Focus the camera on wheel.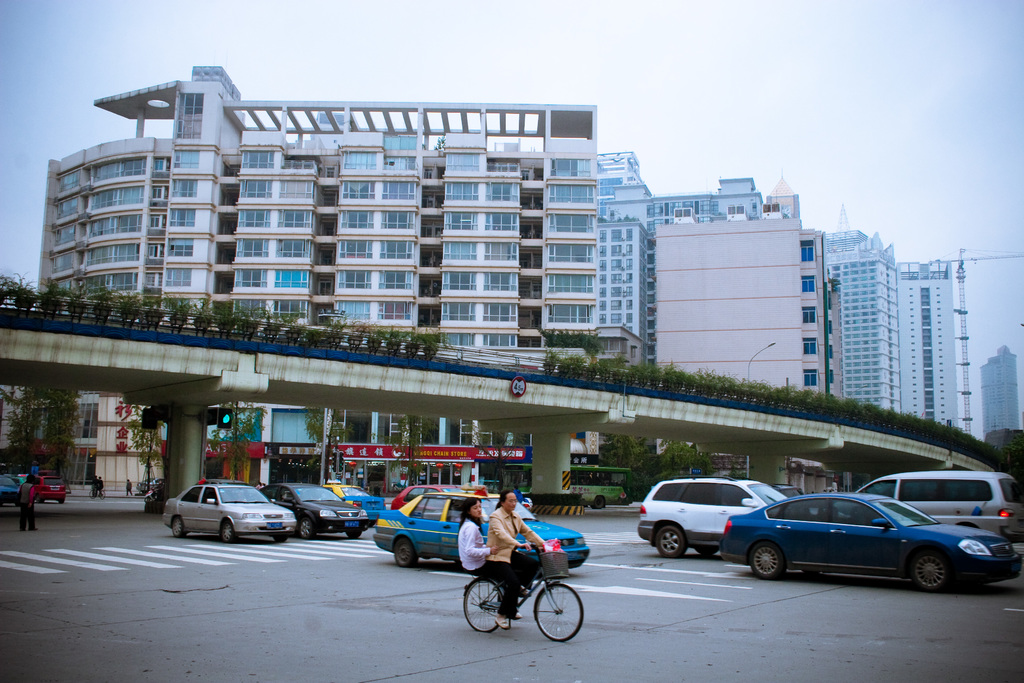
Focus region: BBox(690, 547, 724, 557).
